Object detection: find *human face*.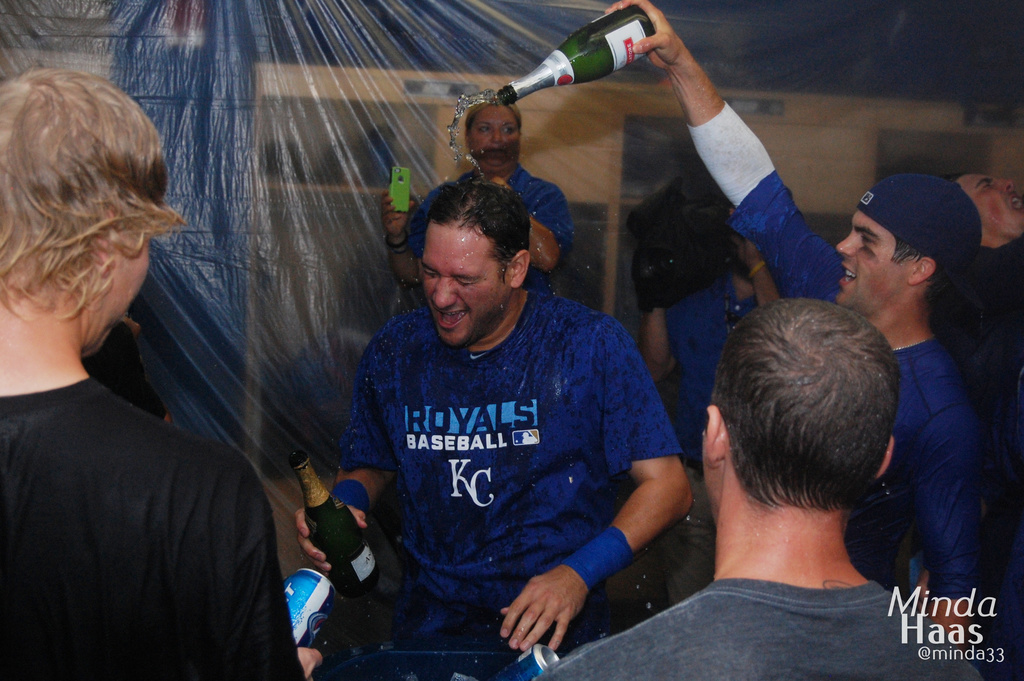
x1=417, y1=224, x2=504, y2=345.
